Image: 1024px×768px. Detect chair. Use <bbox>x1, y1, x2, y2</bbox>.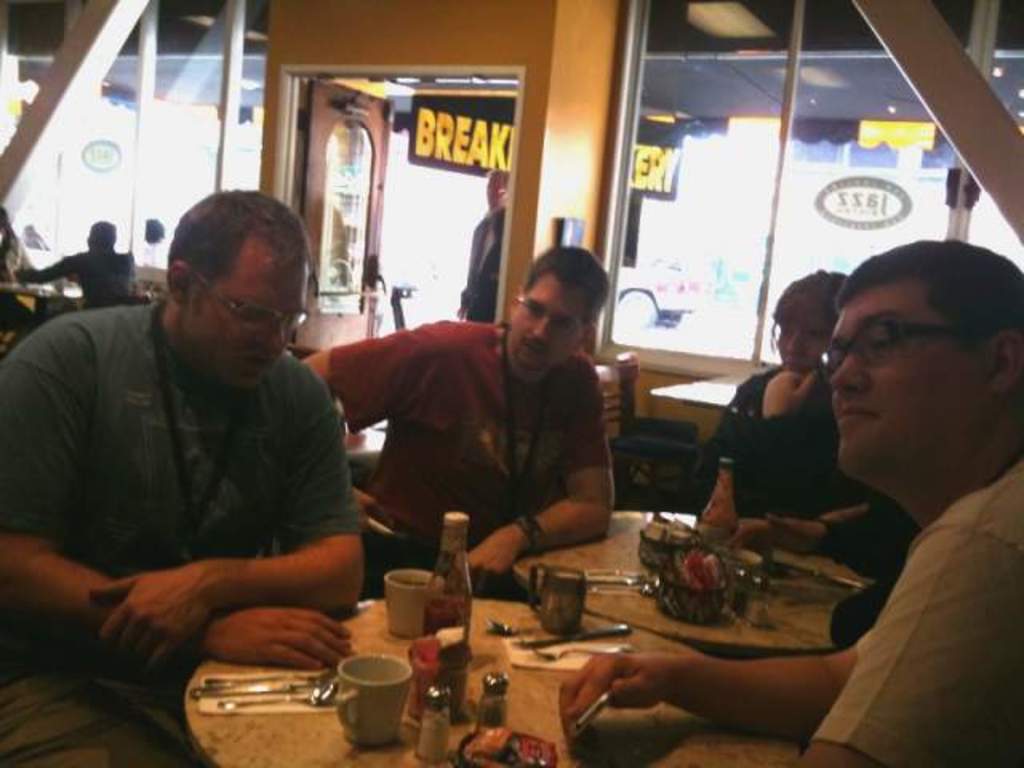
<bbox>608, 357, 693, 496</bbox>.
